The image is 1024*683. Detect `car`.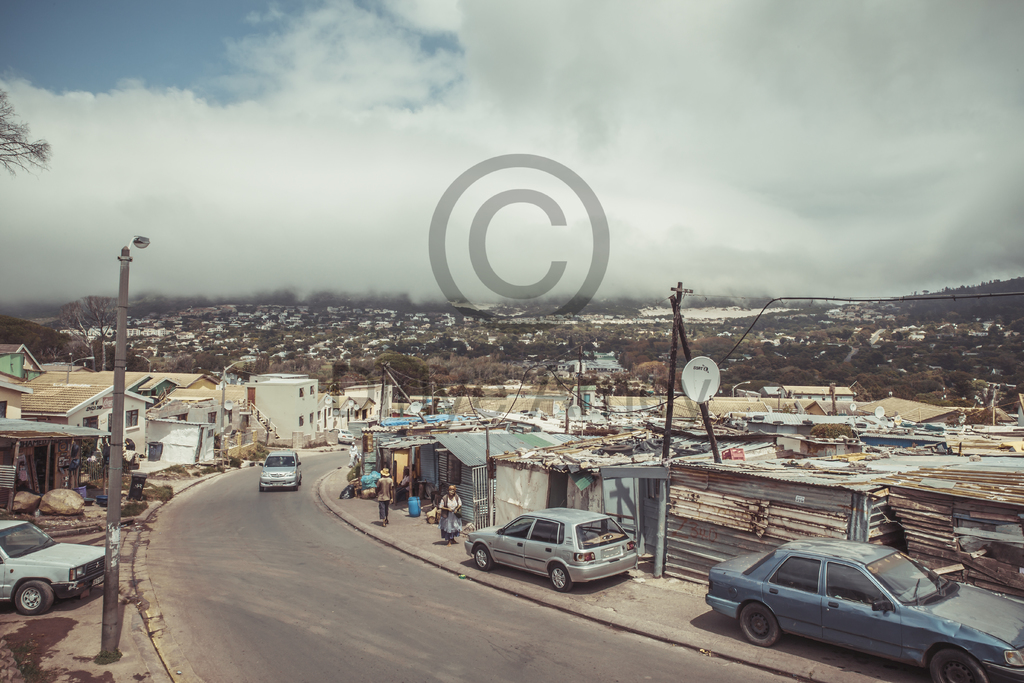
Detection: box(706, 537, 1023, 682).
